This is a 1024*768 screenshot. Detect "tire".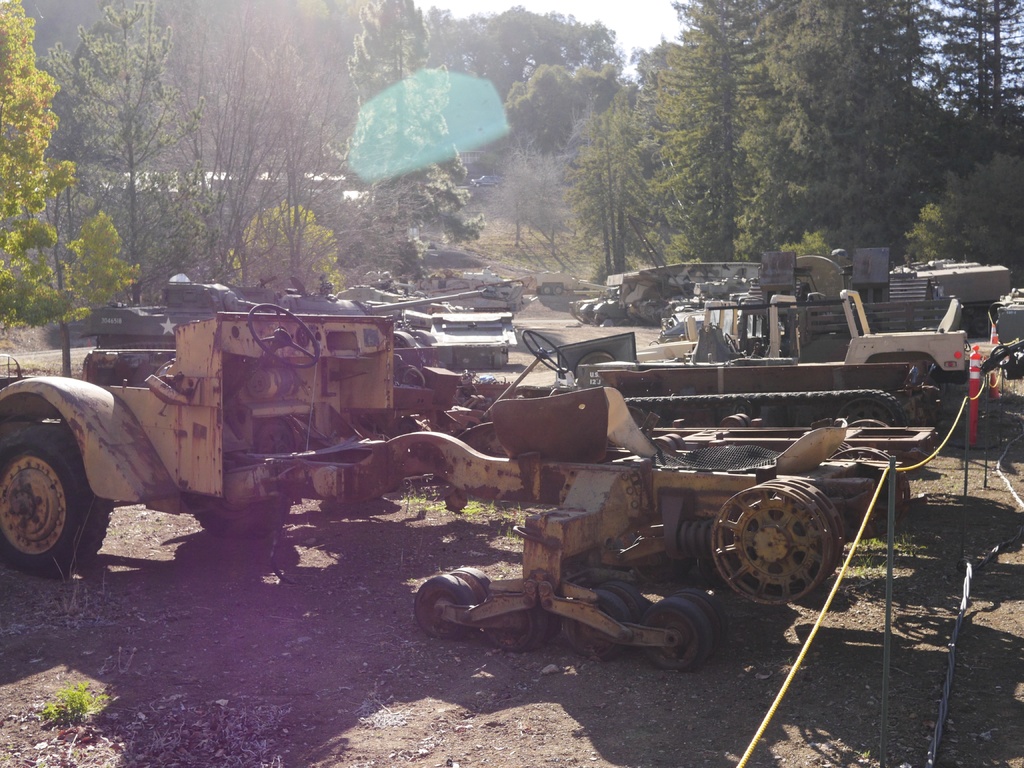
detection(563, 593, 630, 661).
